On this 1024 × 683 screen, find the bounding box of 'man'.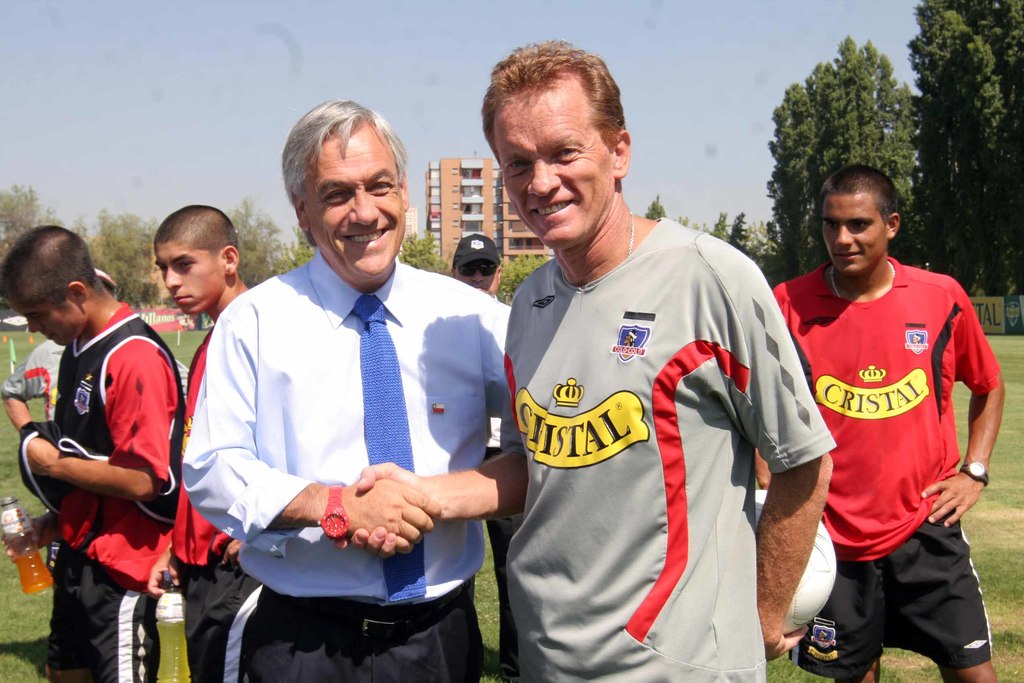
Bounding box: crop(15, 216, 196, 673).
